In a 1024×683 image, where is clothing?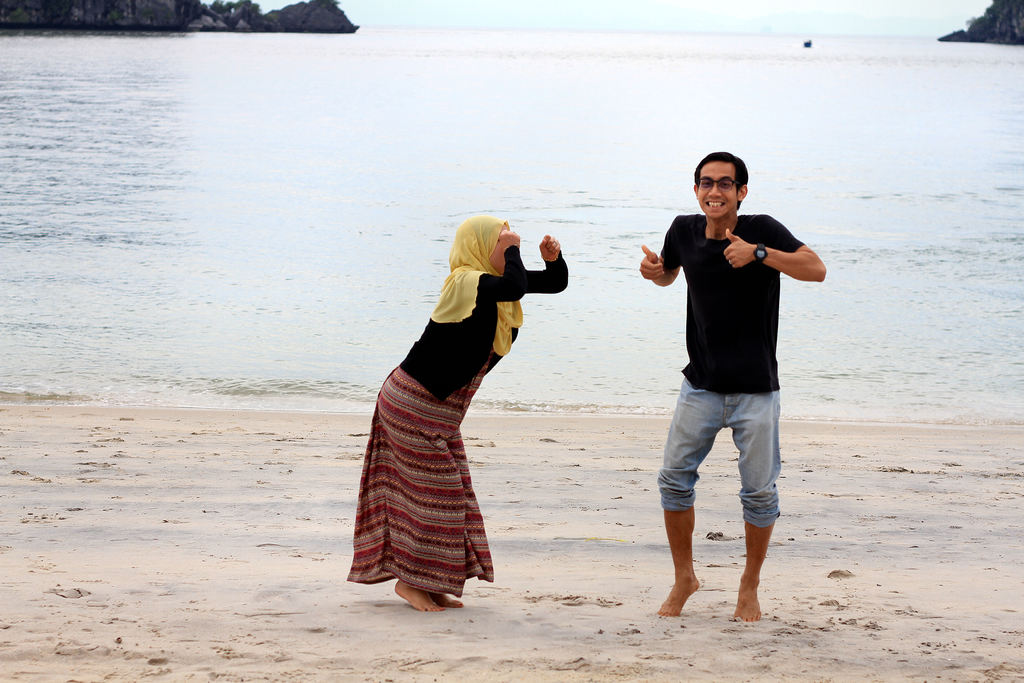
<bbox>657, 215, 804, 525</bbox>.
